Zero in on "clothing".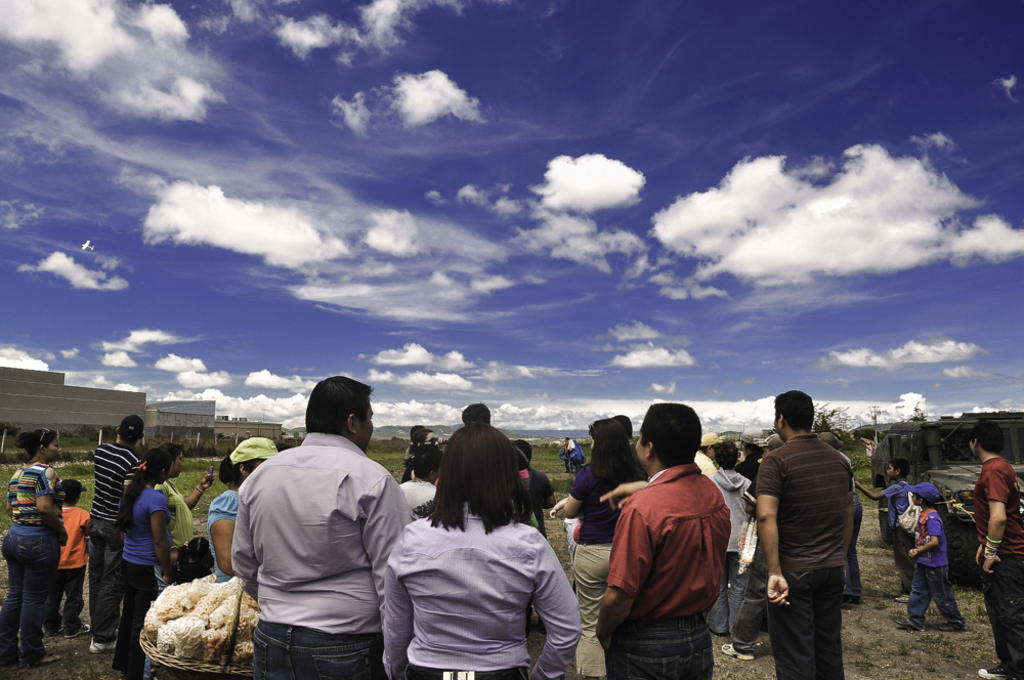
Zeroed in: bbox=(374, 505, 588, 679).
